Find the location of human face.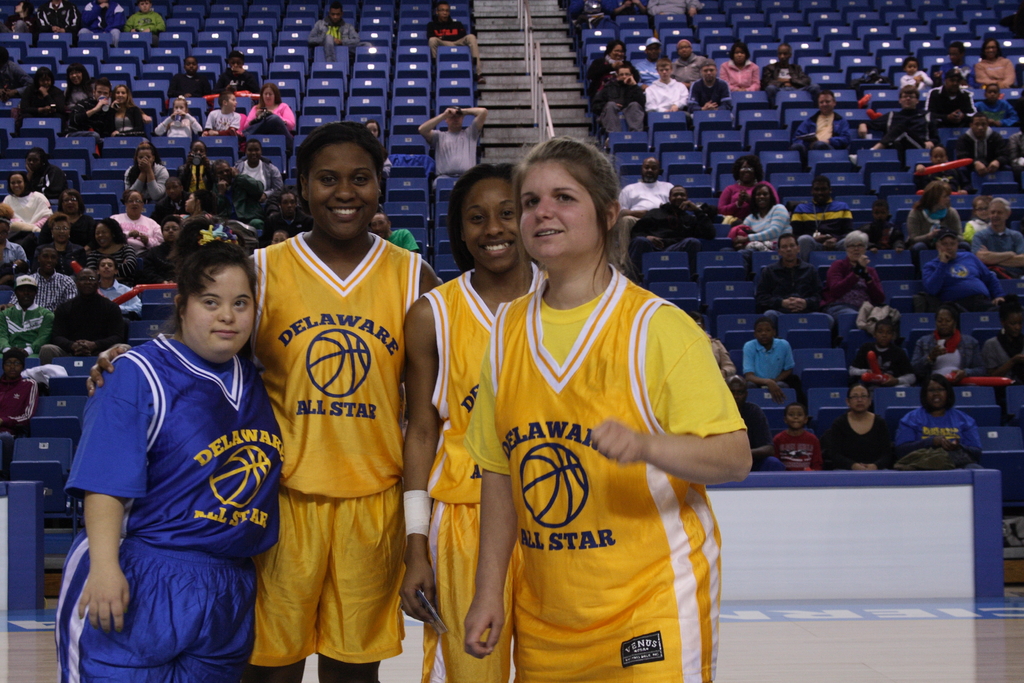
Location: [x1=437, y1=4, x2=451, y2=21].
